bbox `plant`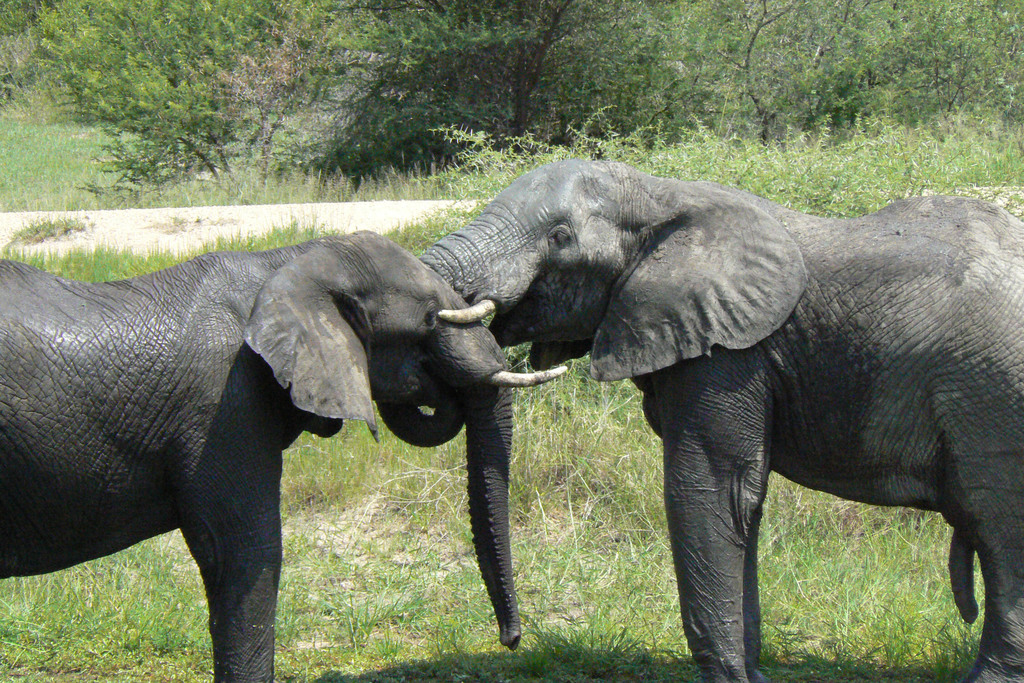
{"x1": 287, "y1": 0, "x2": 732, "y2": 223}
